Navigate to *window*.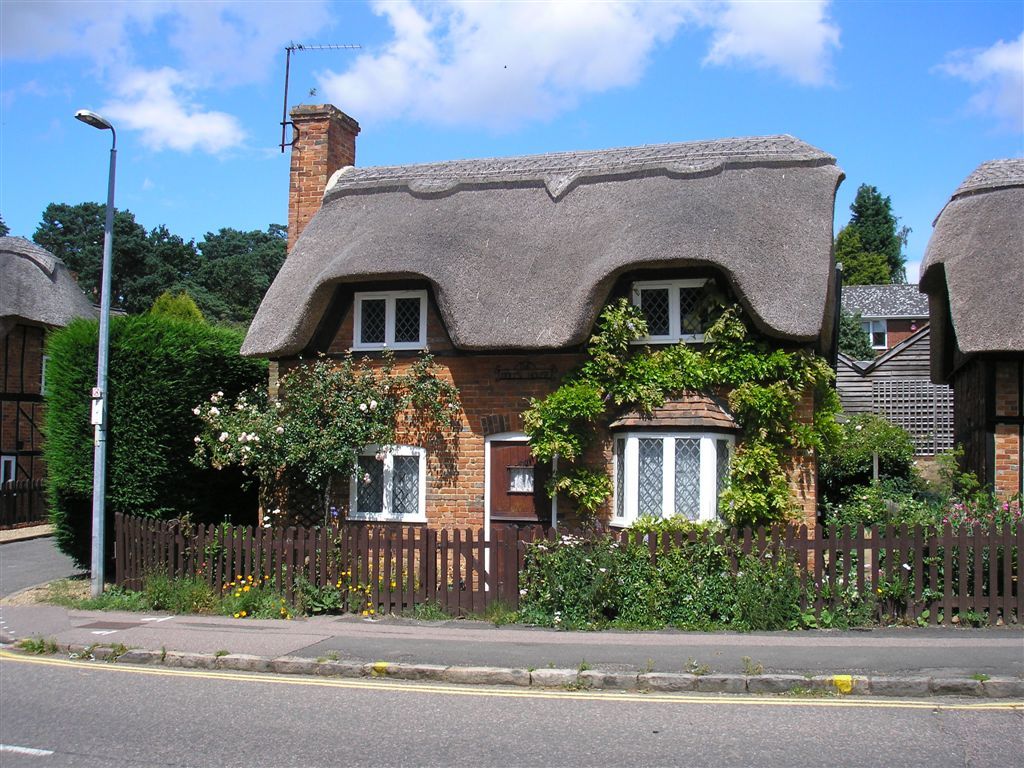
Navigation target: 618 393 737 535.
